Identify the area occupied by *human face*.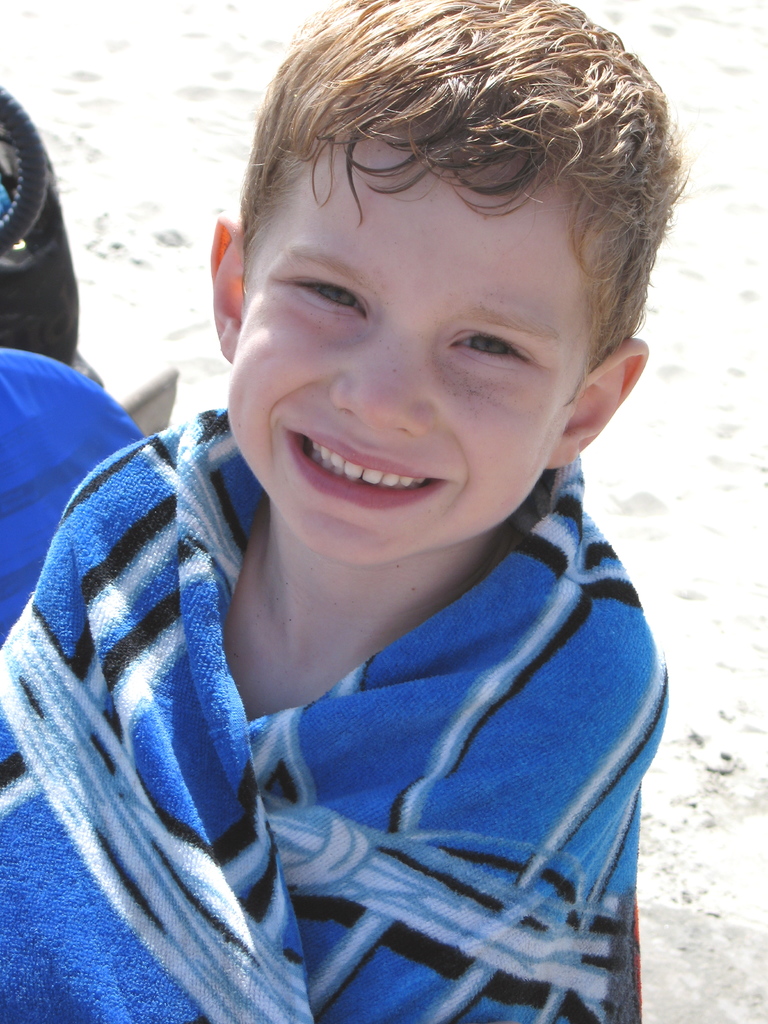
Area: region(233, 146, 584, 573).
